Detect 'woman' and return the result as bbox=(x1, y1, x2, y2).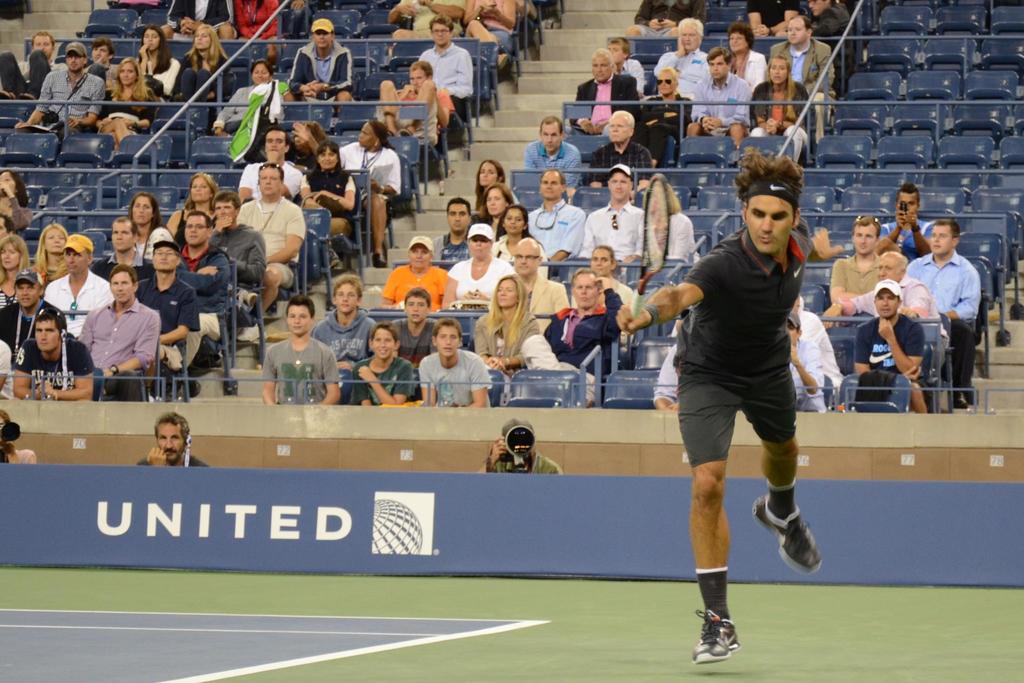
bbox=(0, 234, 33, 311).
